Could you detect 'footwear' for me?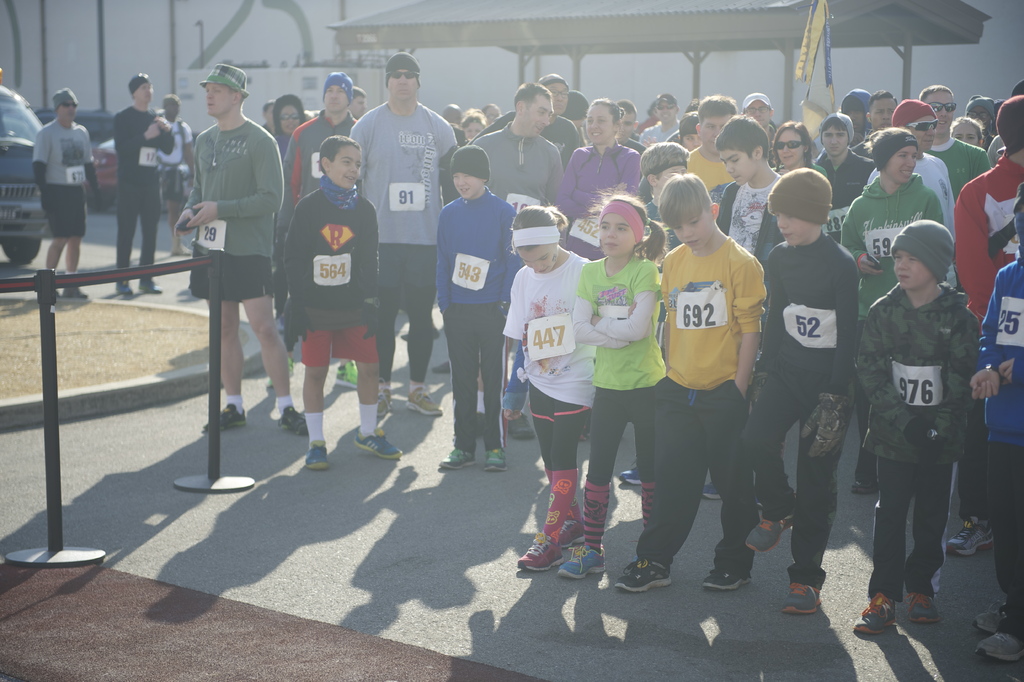
Detection result: BBox(173, 235, 191, 254).
